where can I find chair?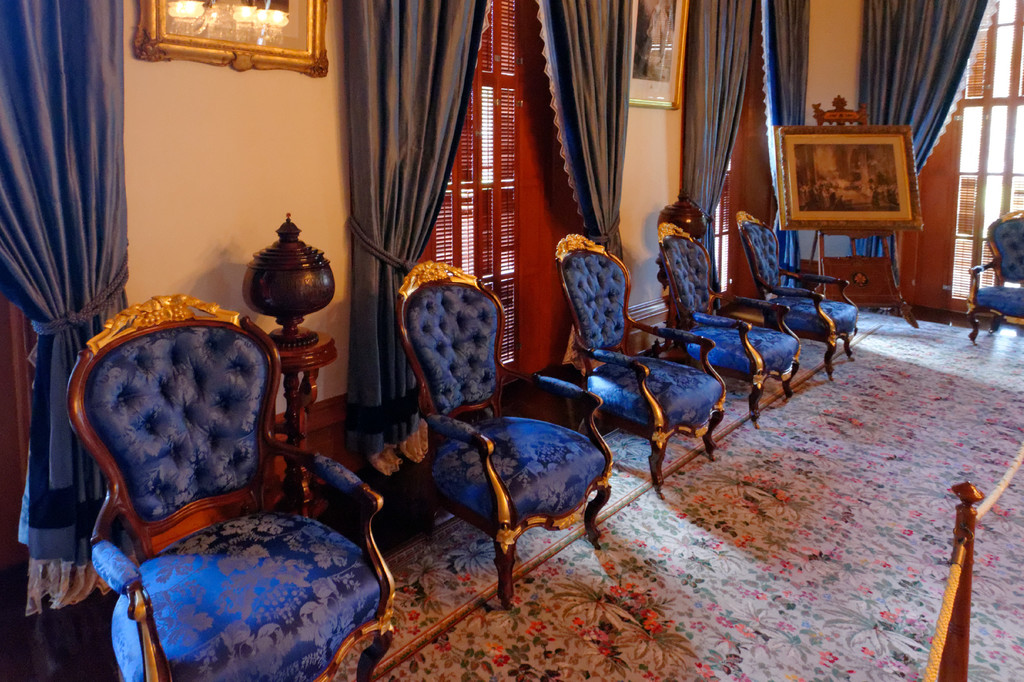
You can find it at 965 209 1023 335.
